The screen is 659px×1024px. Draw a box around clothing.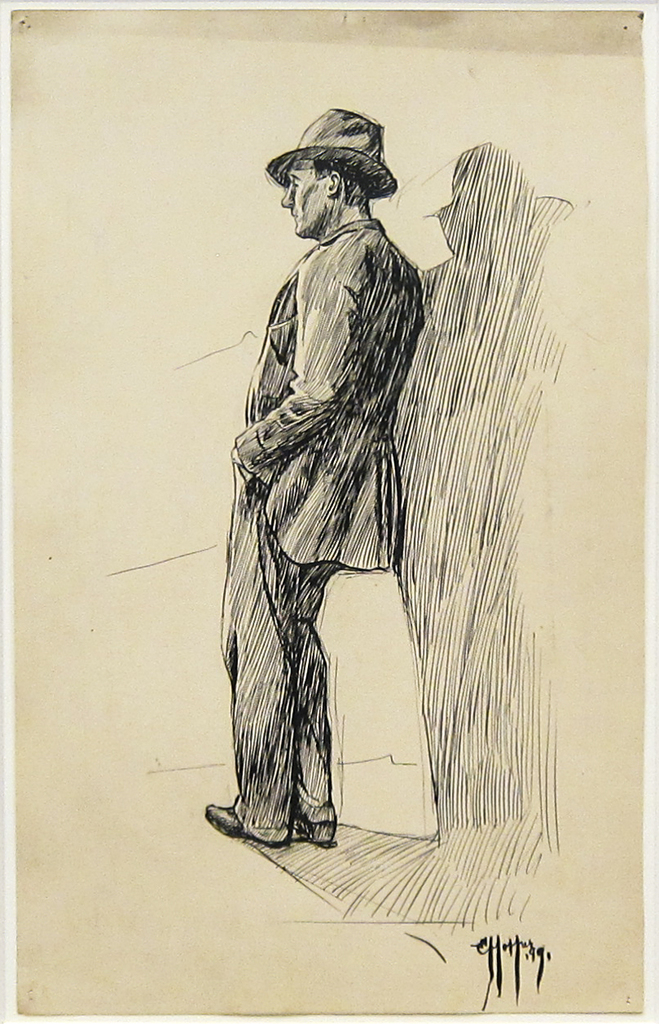
<region>224, 226, 404, 576</region>.
